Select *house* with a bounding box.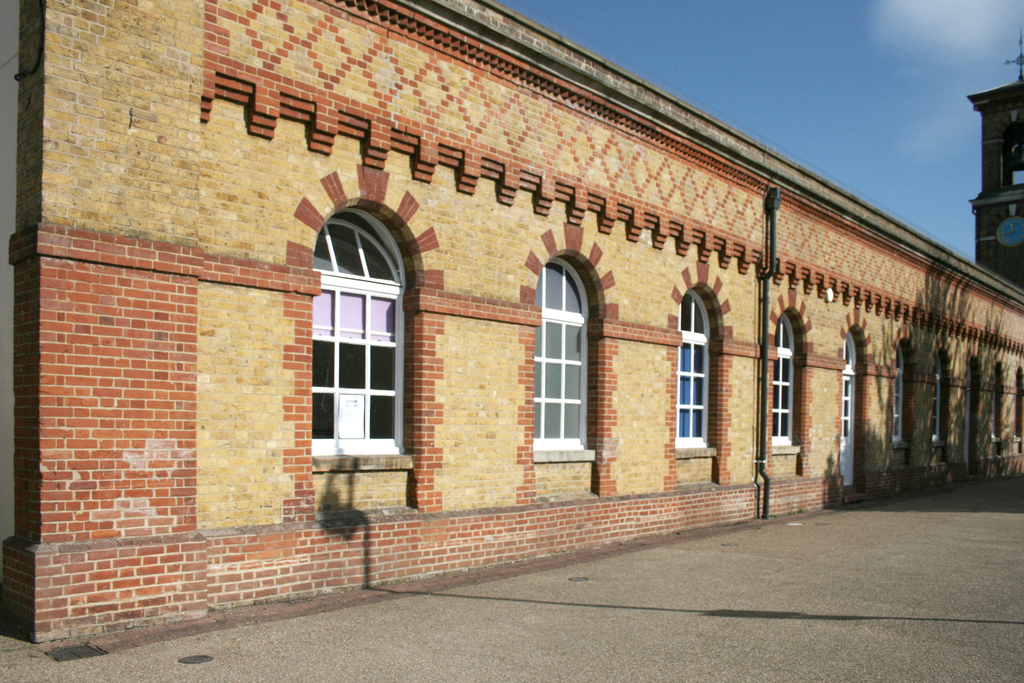
(x1=0, y1=0, x2=1023, y2=648).
